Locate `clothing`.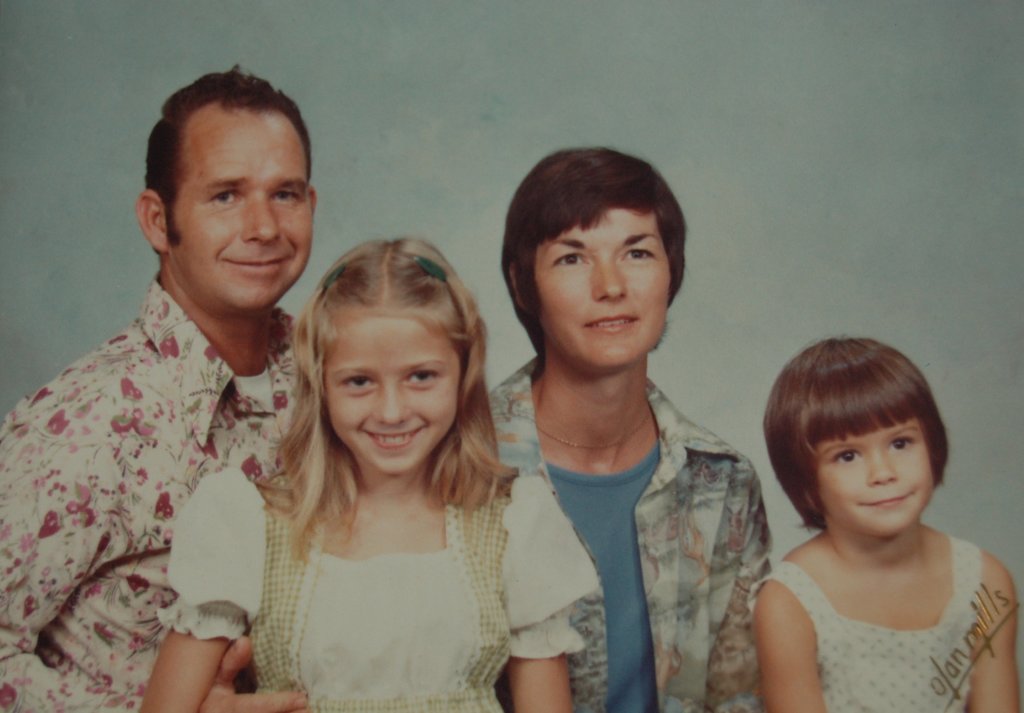
Bounding box: (left=488, top=359, right=767, bottom=712).
